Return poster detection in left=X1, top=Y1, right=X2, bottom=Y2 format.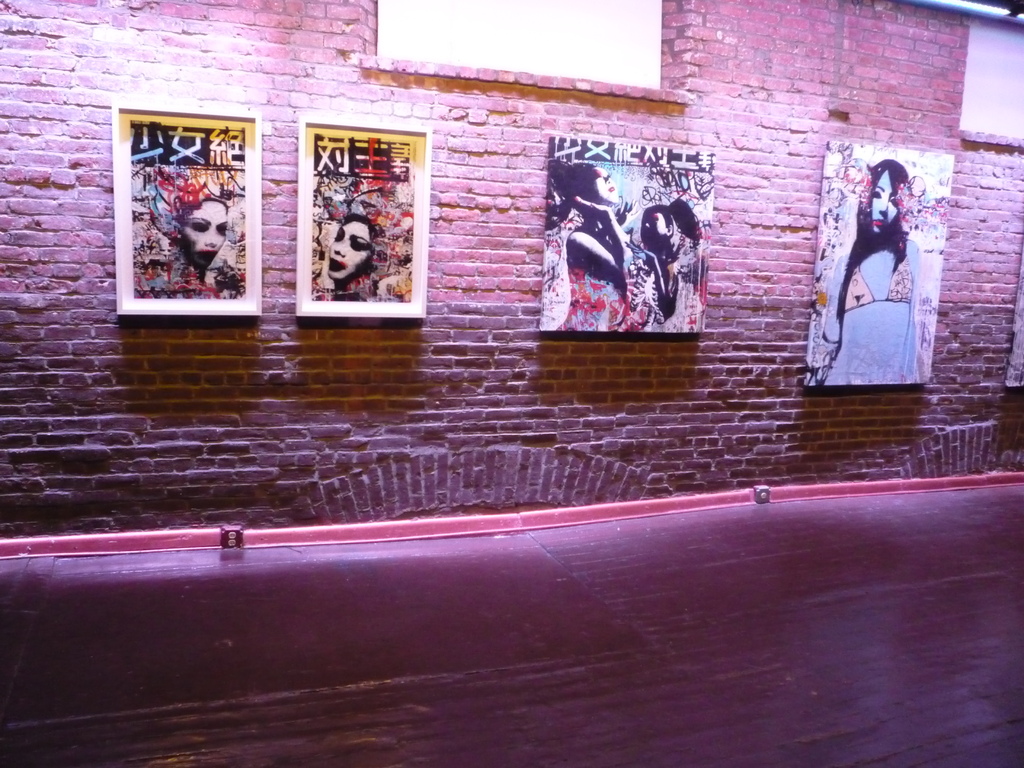
left=117, top=113, right=251, bottom=298.
